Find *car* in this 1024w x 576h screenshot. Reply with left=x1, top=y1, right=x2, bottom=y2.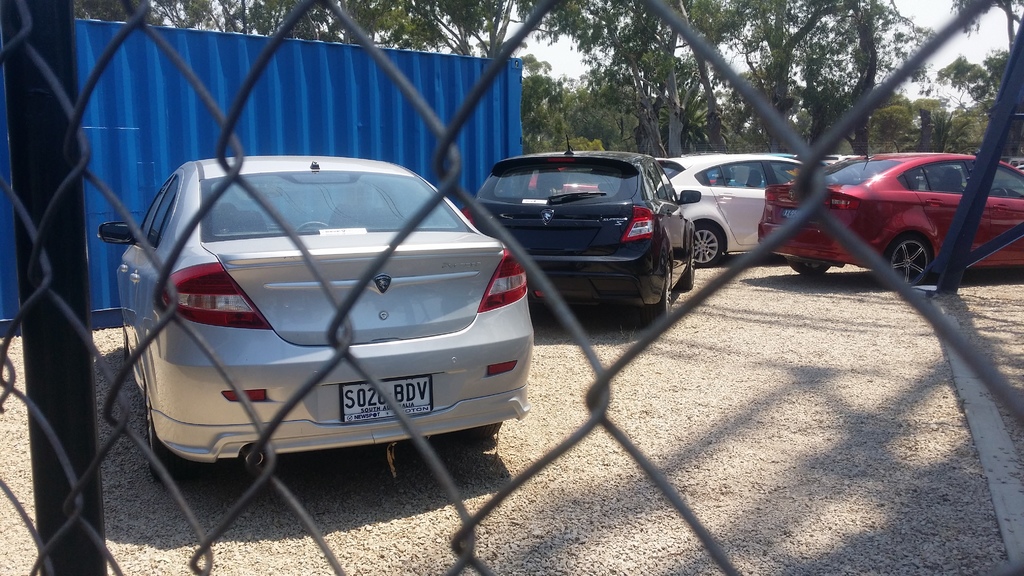
left=668, top=149, right=799, bottom=189.
